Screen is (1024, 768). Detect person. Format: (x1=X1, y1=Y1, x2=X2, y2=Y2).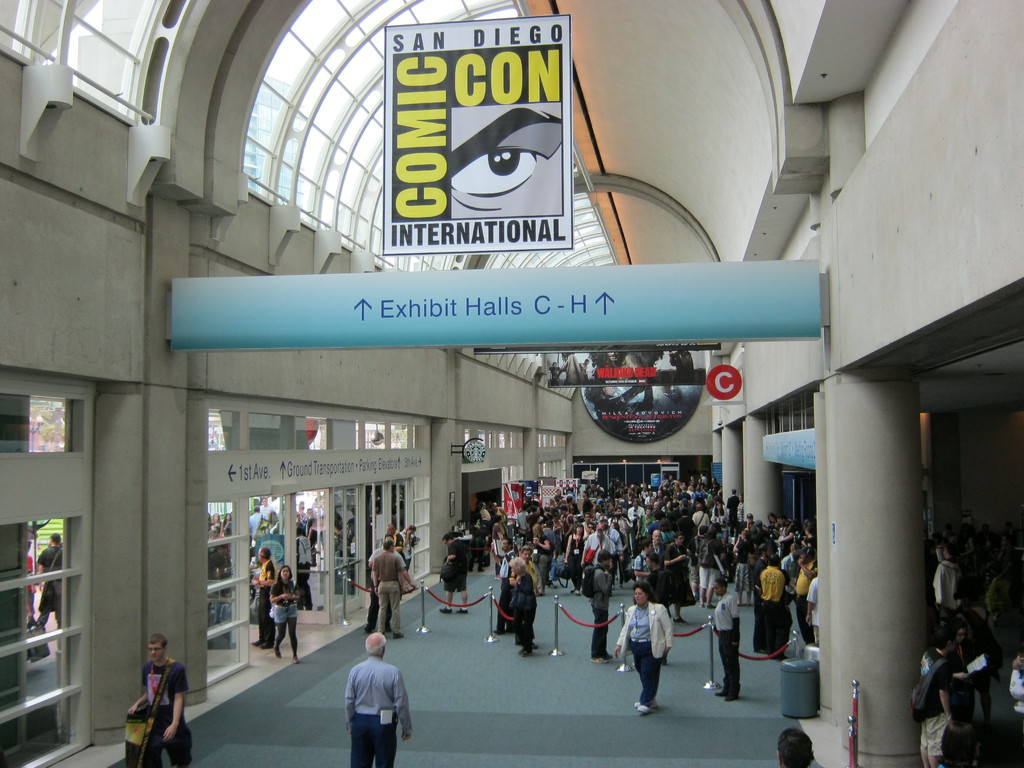
(x1=41, y1=532, x2=65, y2=625).
